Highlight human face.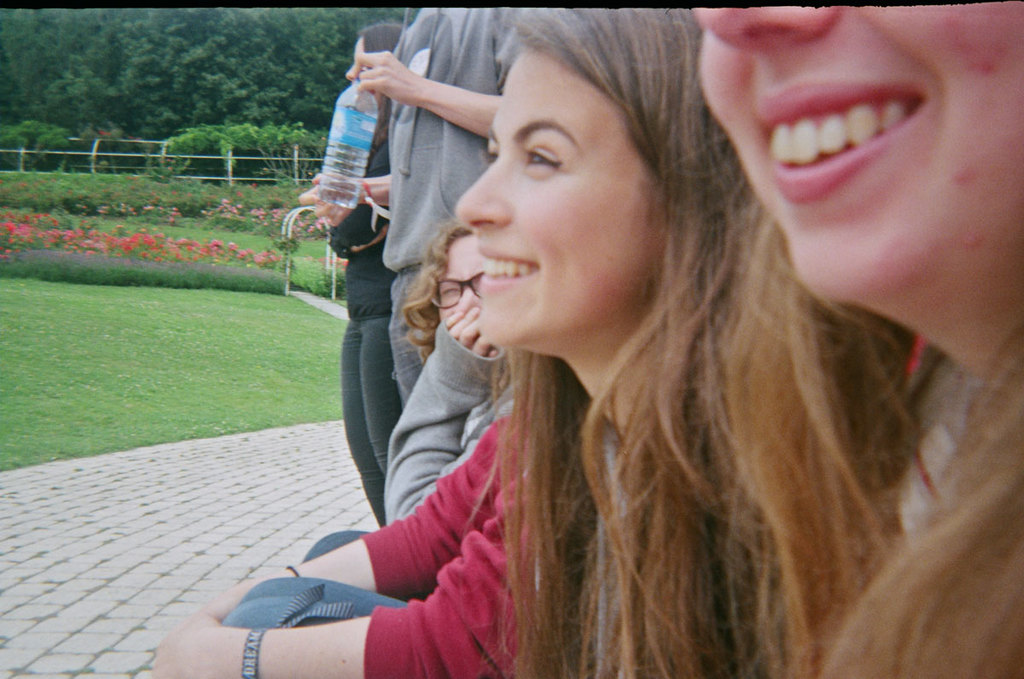
Highlighted region: <box>346,40,381,101</box>.
